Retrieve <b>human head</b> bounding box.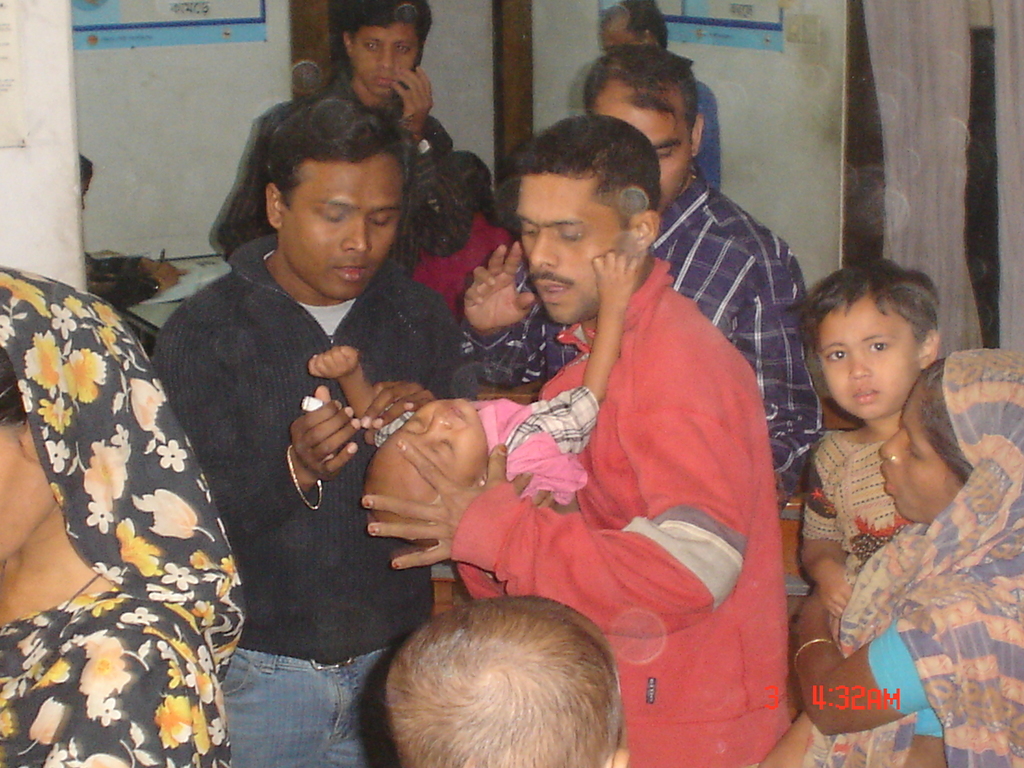
Bounding box: (x1=600, y1=0, x2=671, y2=51).
